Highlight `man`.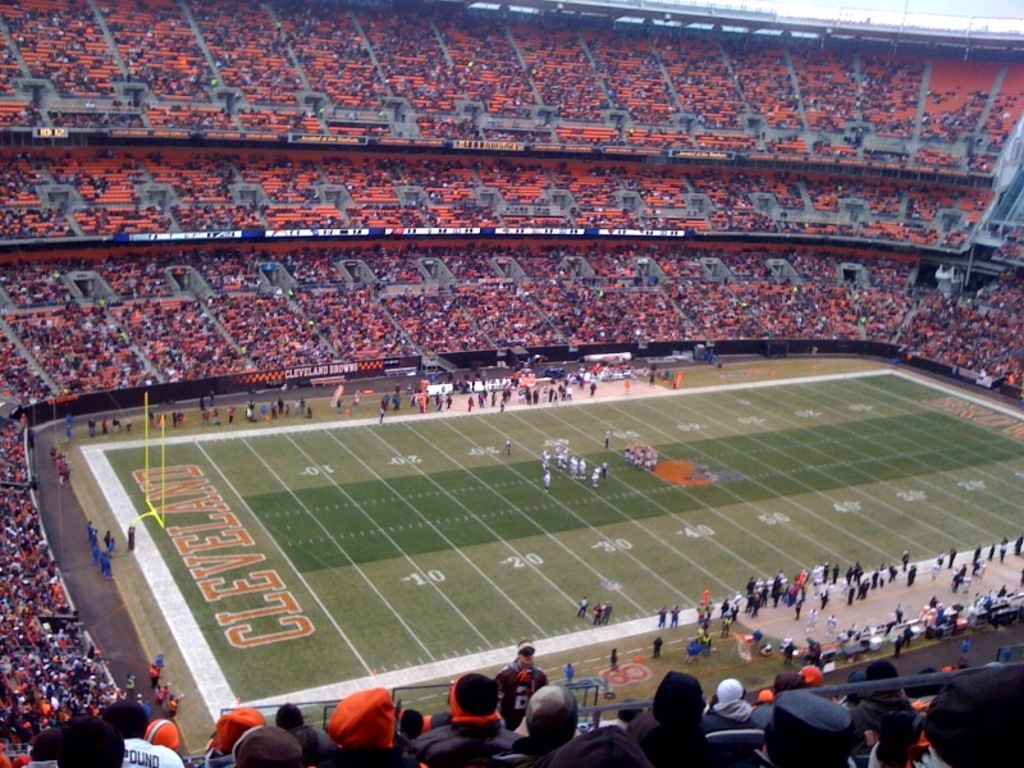
Highlighted region: (603, 429, 614, 445).
